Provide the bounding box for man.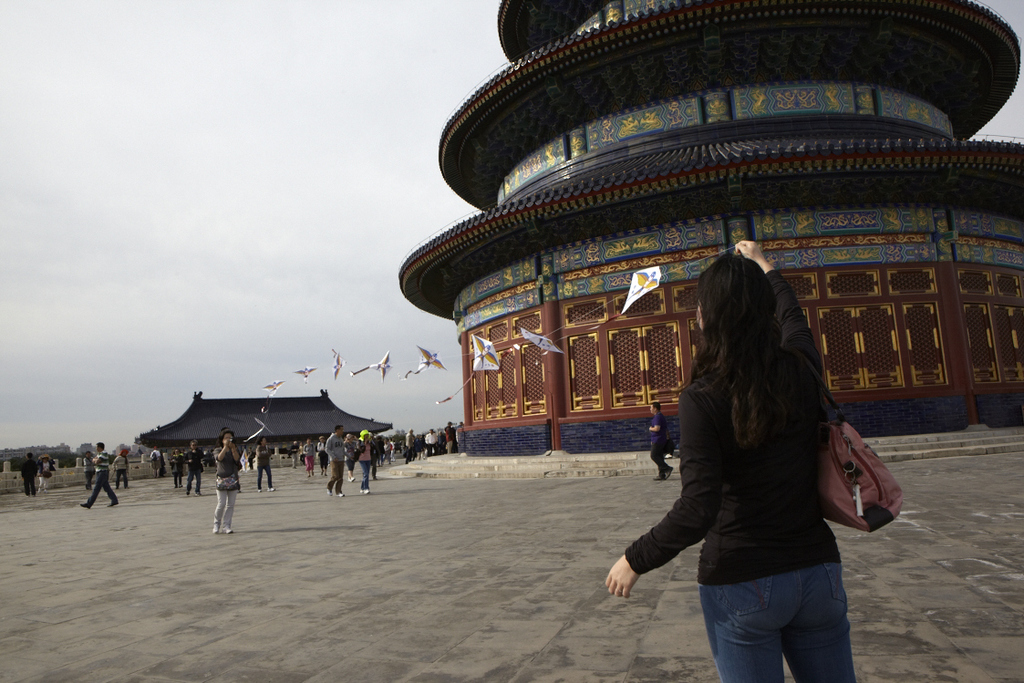
181,440,199,496.
